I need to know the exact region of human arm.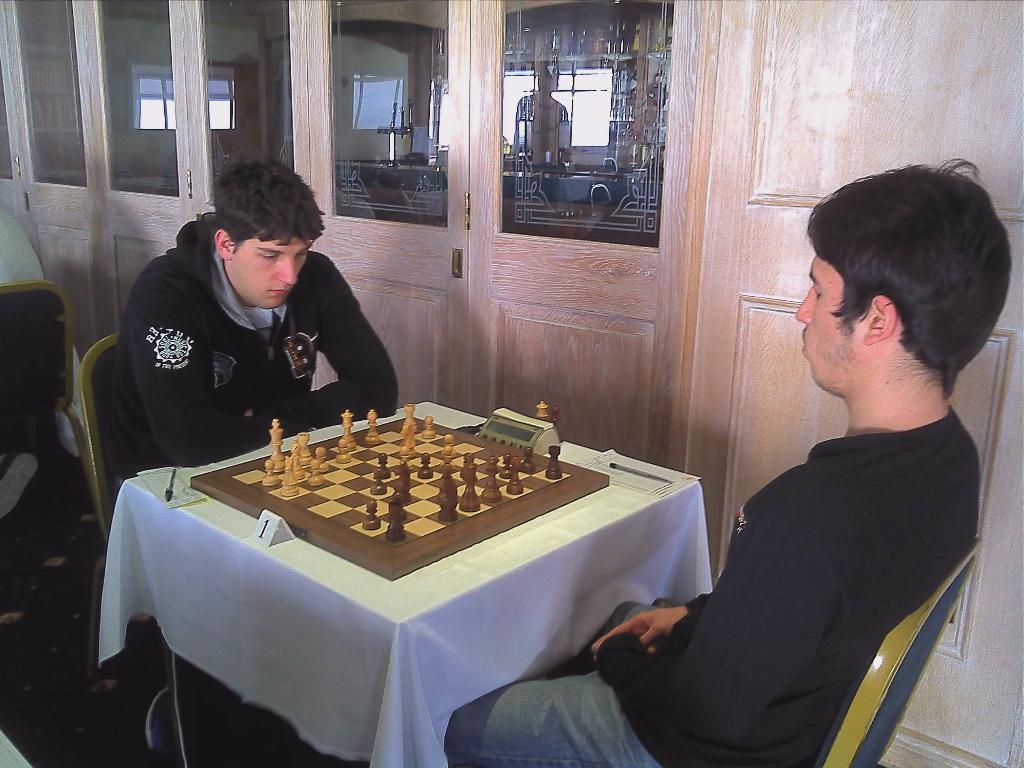
Region: bbox(135, 257, 217, 467).
